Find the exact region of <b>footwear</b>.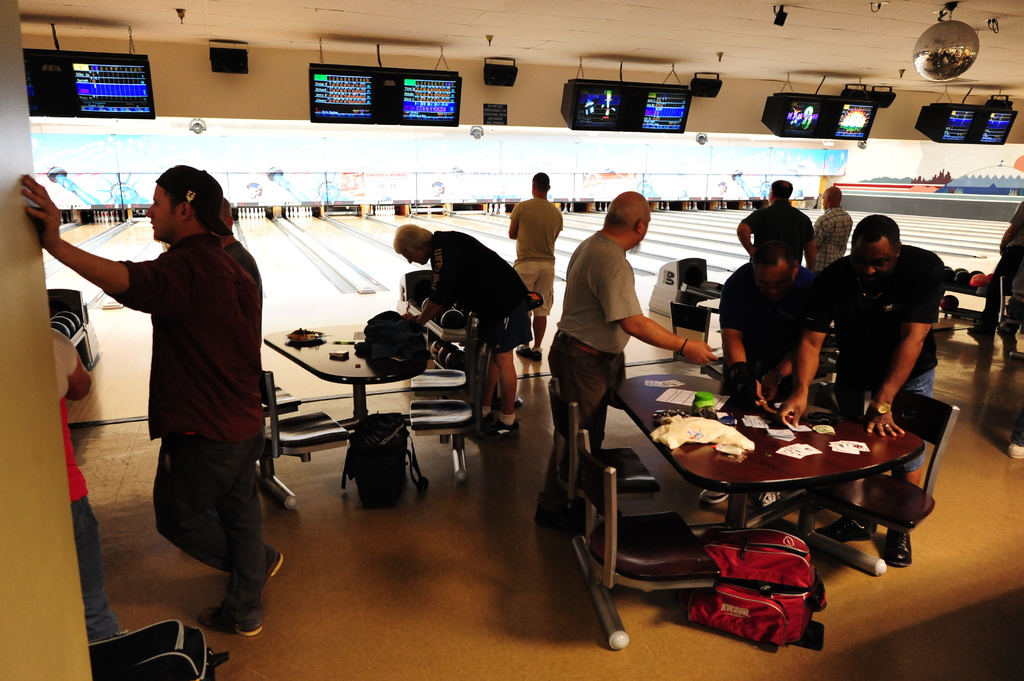
Exact region: {"x1": 760, "y1": 488, "x2": 783, "y2": 511}.
